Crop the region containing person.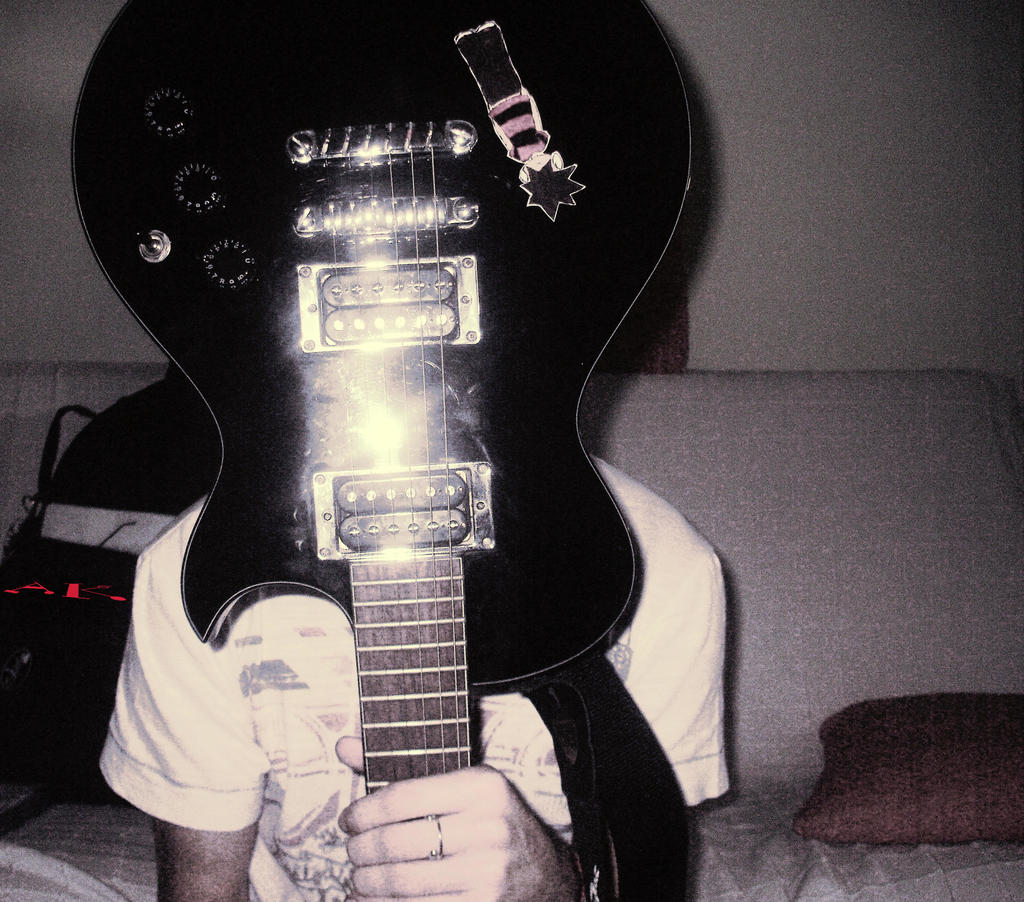
Crop region: x1=90, y1=453, x2=736, y2=901.
